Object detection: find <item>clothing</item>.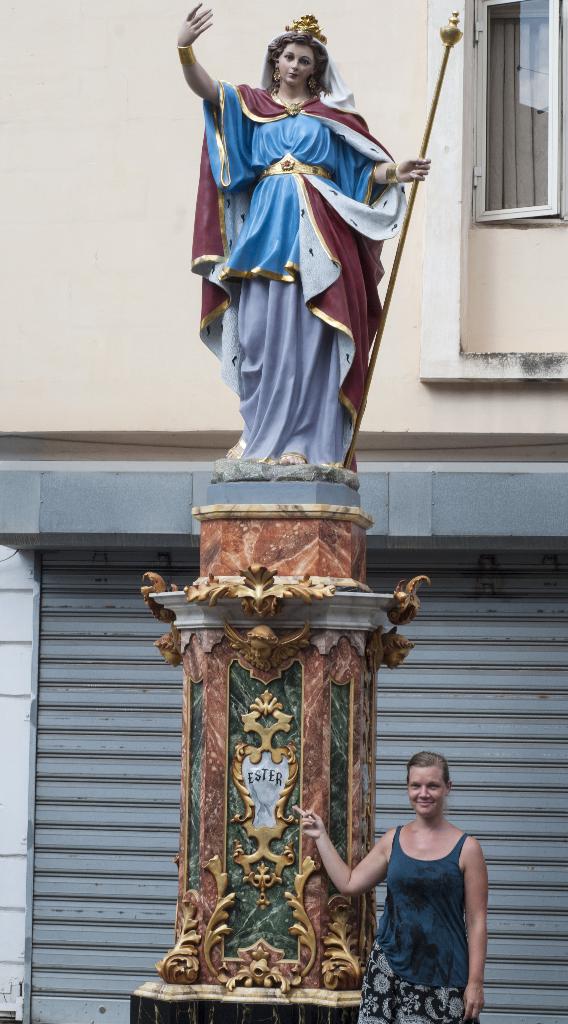
{"left": 407, "top": 764, "right": 444, "bottom": 822}.
